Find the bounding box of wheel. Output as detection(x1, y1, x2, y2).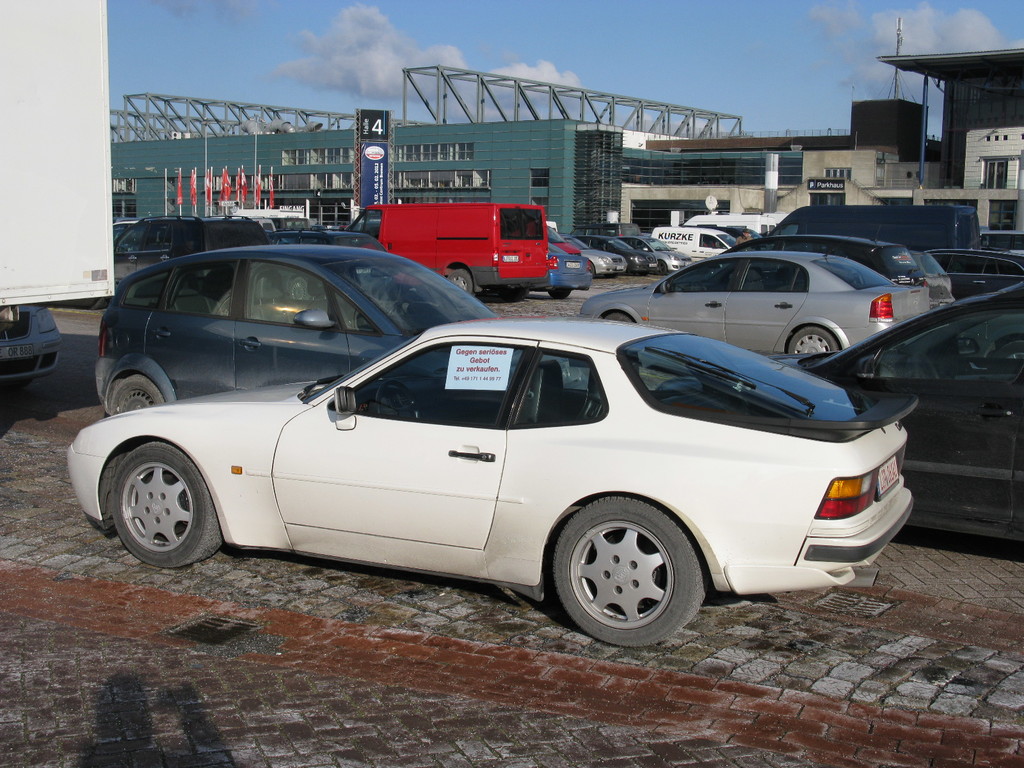
detection(550, 289, 572, 301).
